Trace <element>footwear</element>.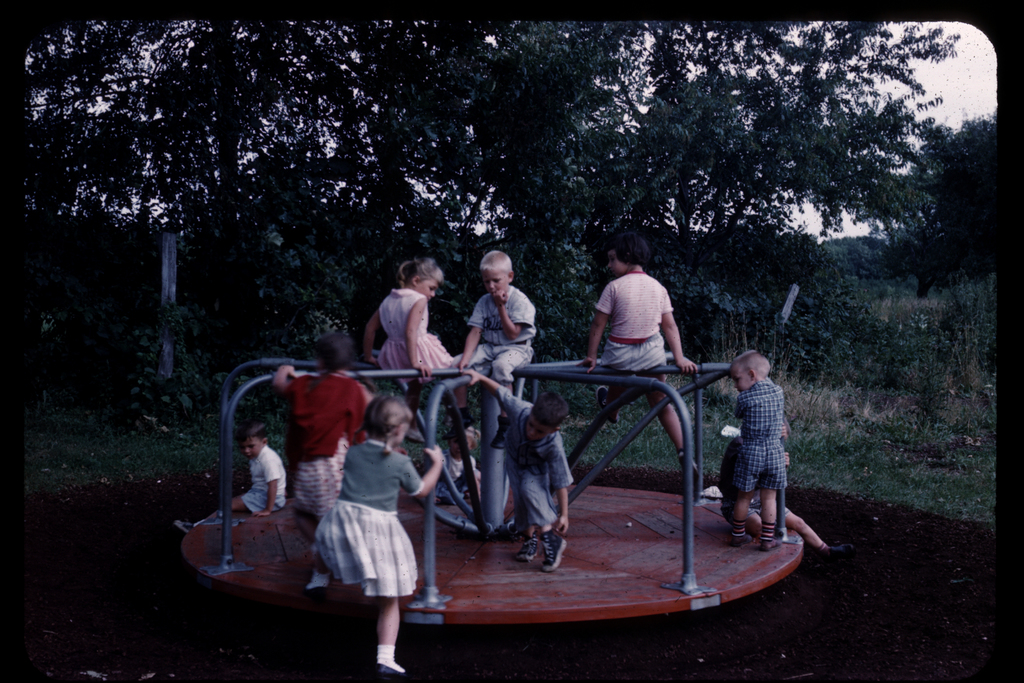
Traced to region(732, 532, 753, 547).
